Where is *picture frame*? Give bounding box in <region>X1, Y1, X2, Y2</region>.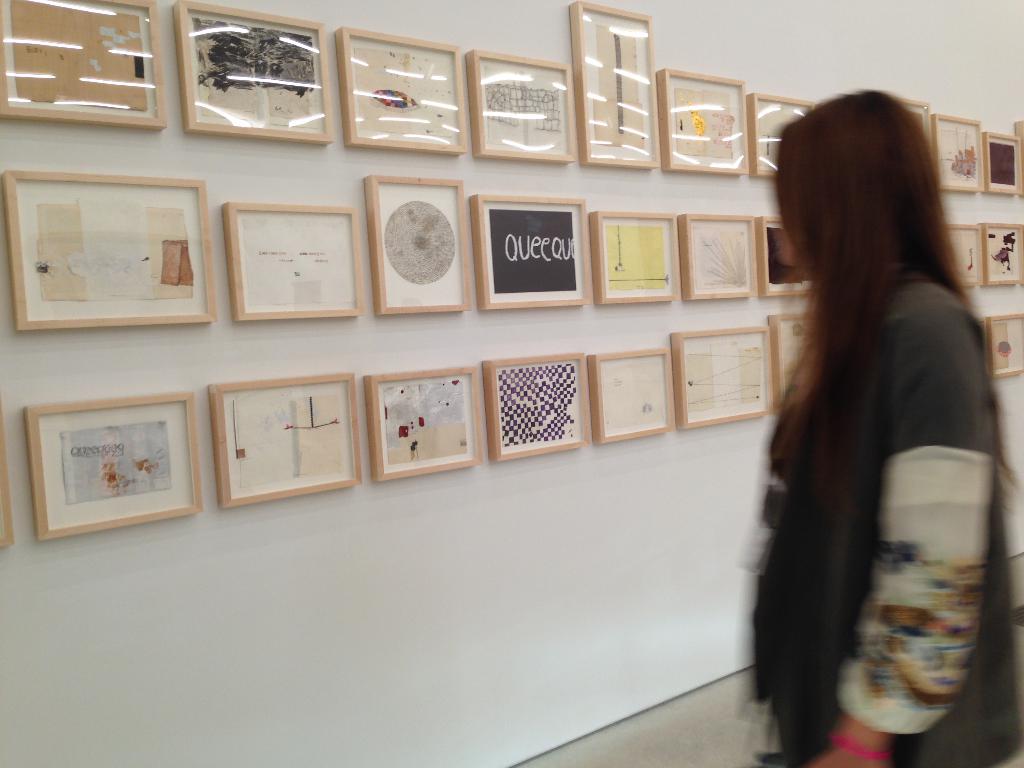
<region>934, 110, 981, 191</region>.
